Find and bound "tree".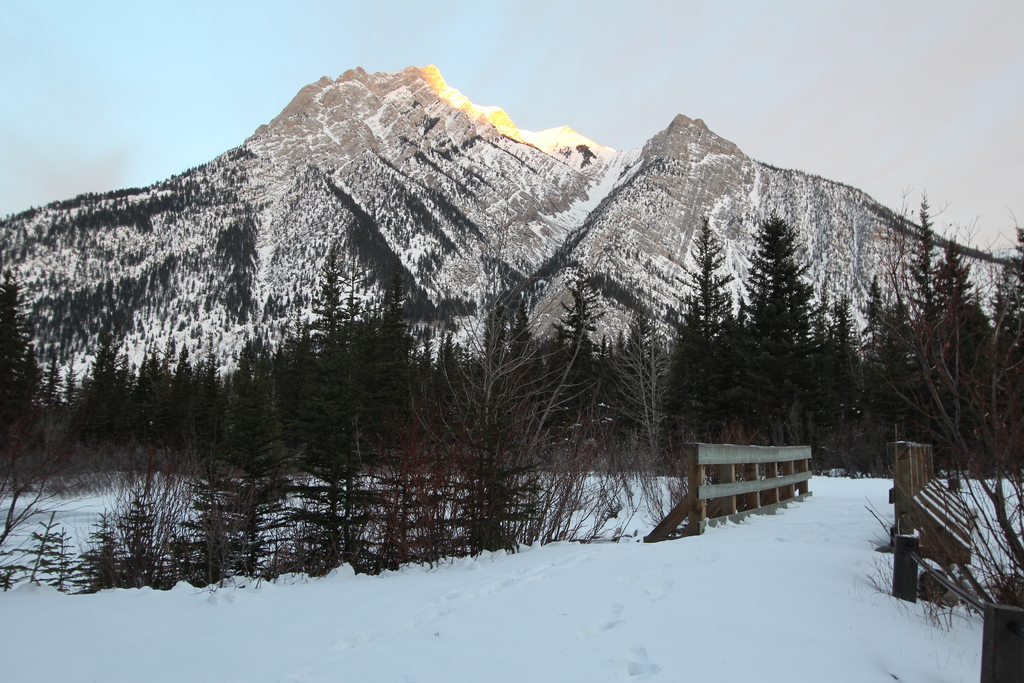
Bound: x1=426, y1=334, x2=461, y2=423.
